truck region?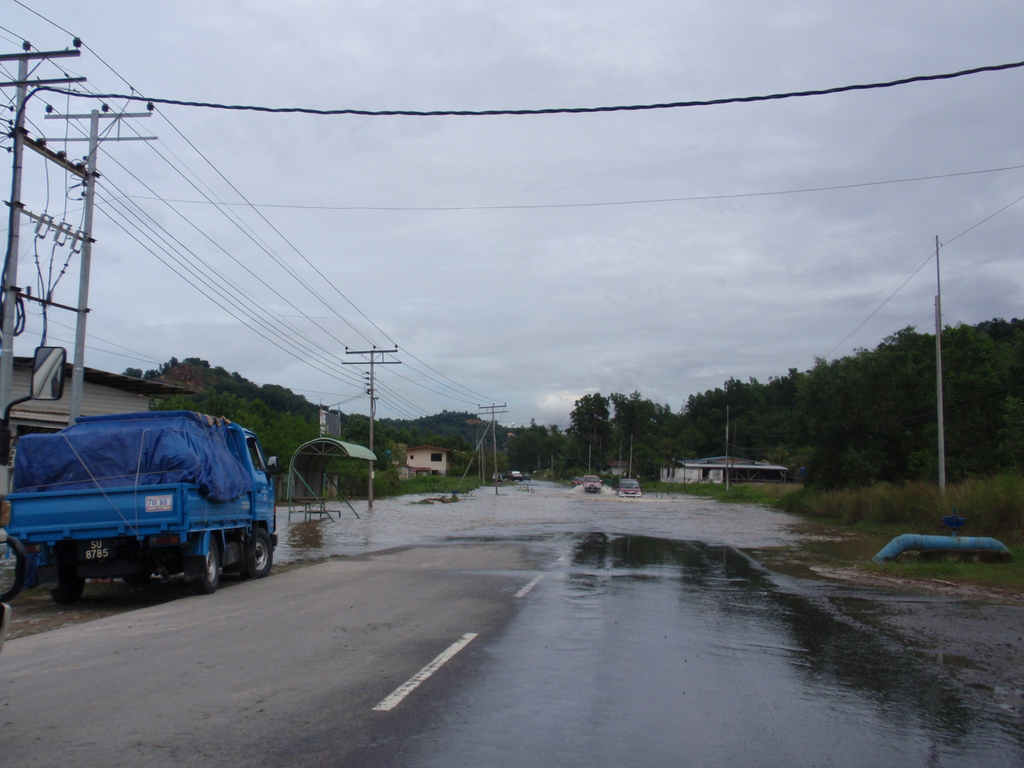
{"x1": 8, "y1": 412, "x2": 269, "y2": 602}
